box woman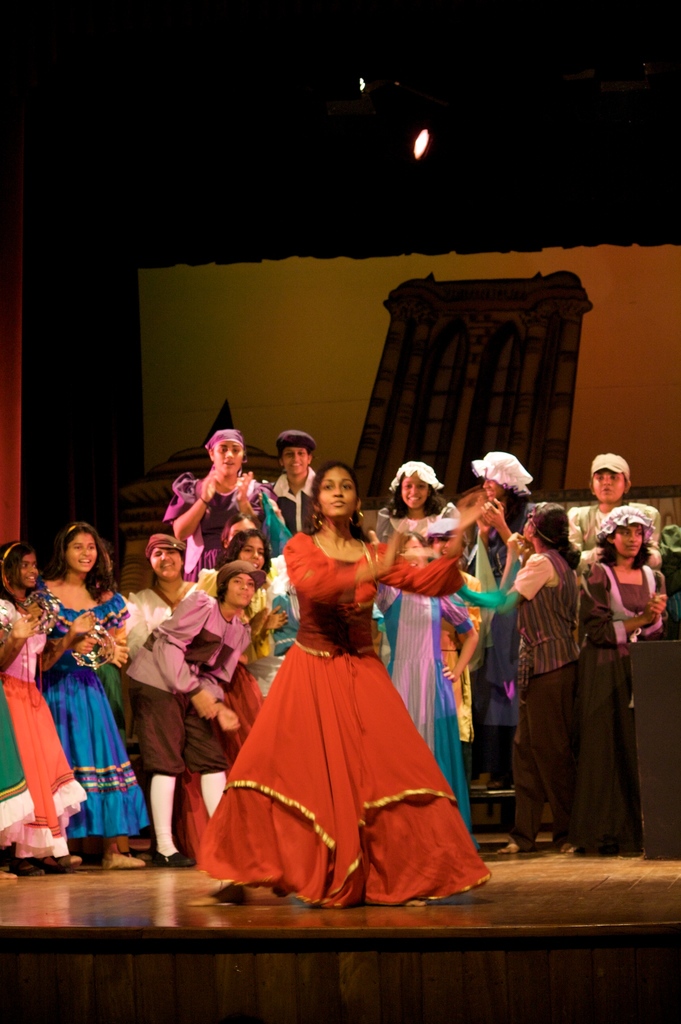
bbox=[368, 454, 455, 826]
